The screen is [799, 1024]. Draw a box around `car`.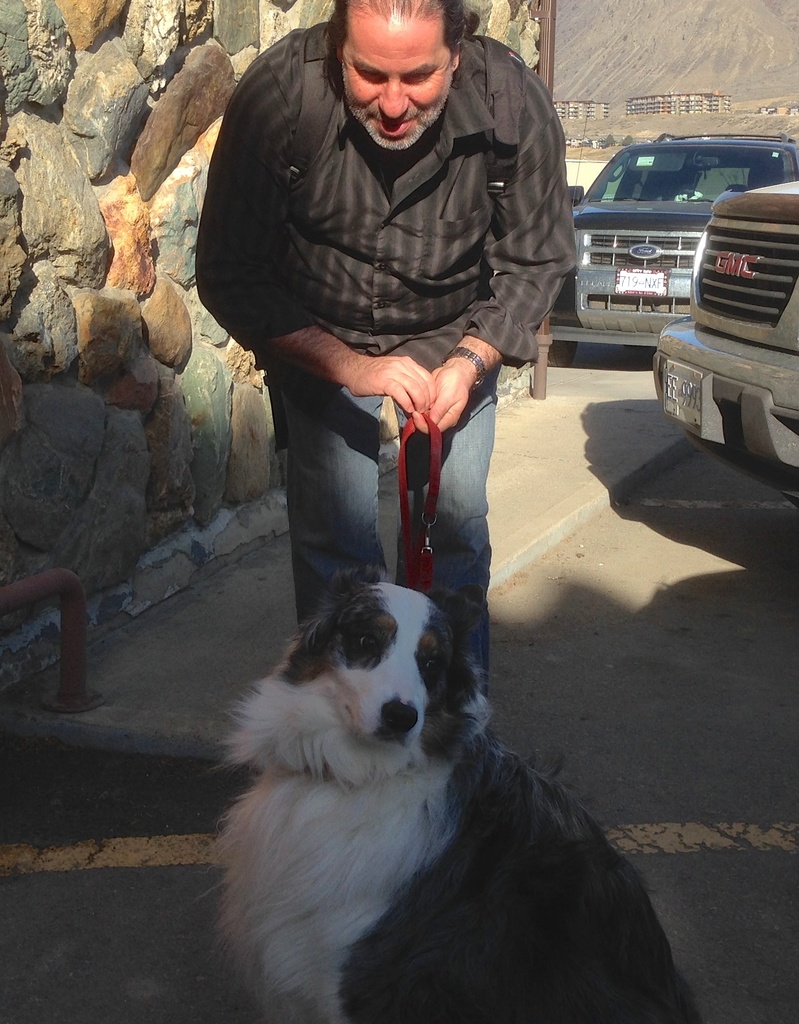
<region>648, 159, 798, 510</region>.
